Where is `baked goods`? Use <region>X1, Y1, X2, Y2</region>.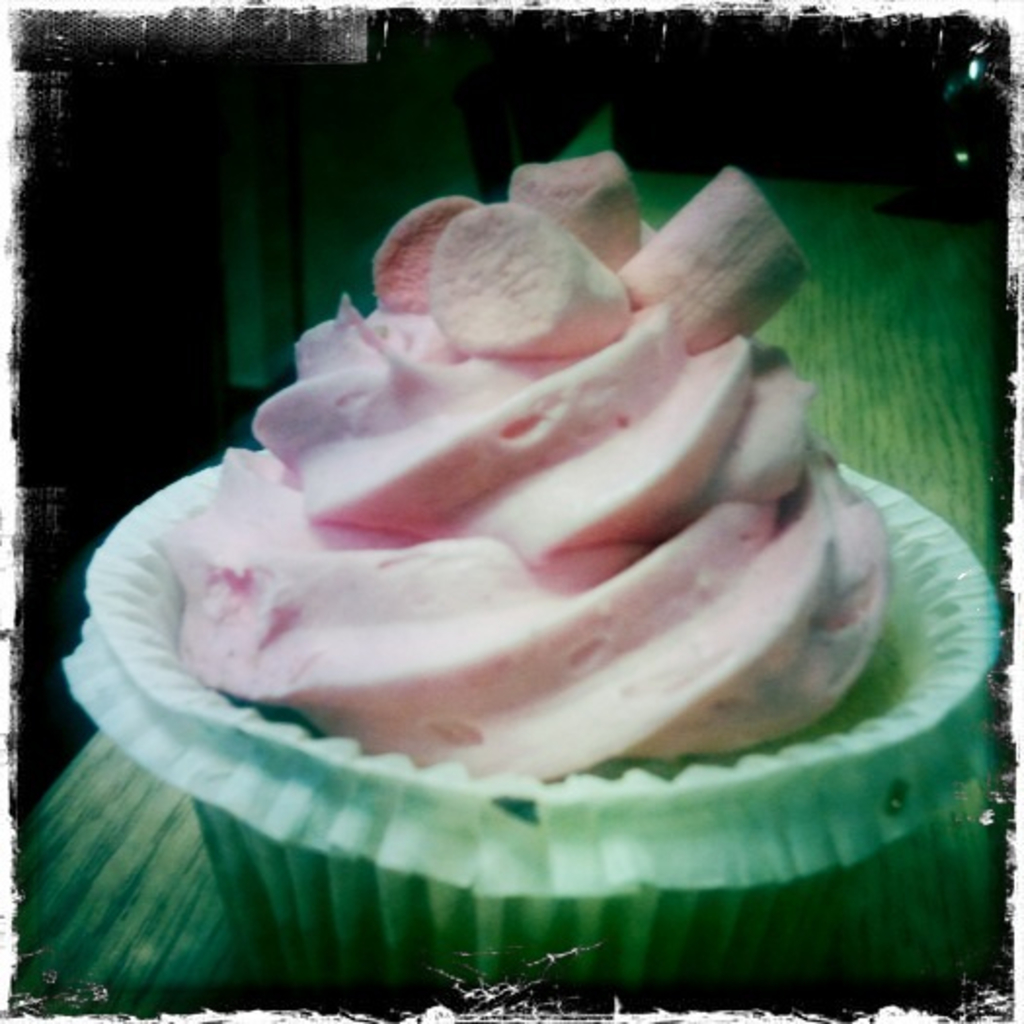
<region>179, 158, 839, 811</region>.
